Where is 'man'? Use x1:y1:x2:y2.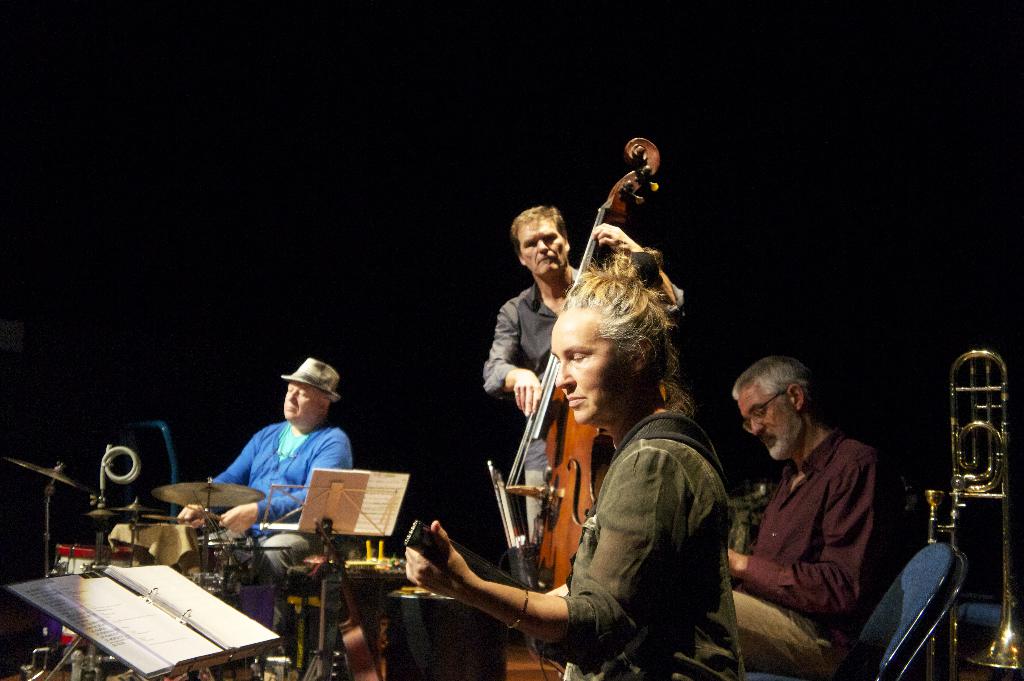
174:356:354:587.
